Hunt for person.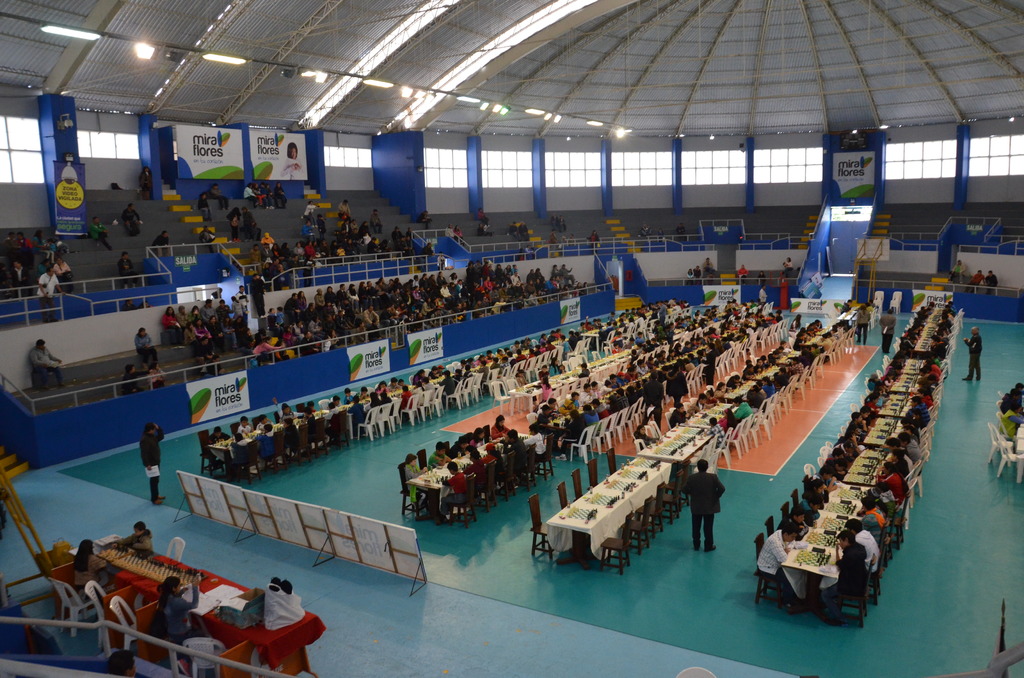
Hunted down at x1=473, y1=430, x2=483, y2=448.
